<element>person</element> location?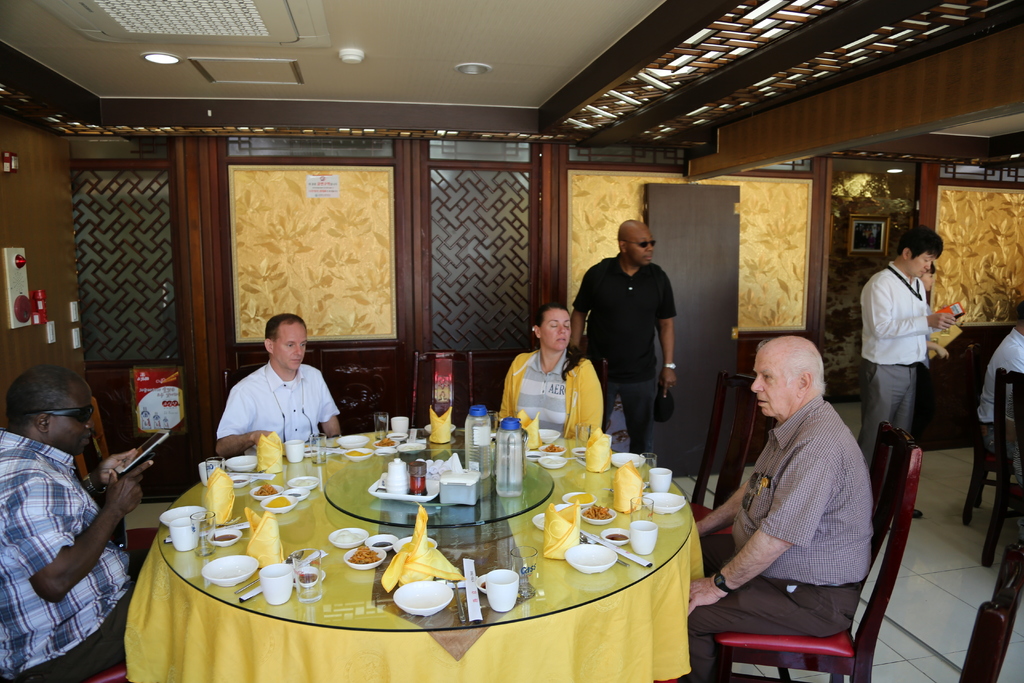
x1=0, y1=362, x2=162, y2=682
